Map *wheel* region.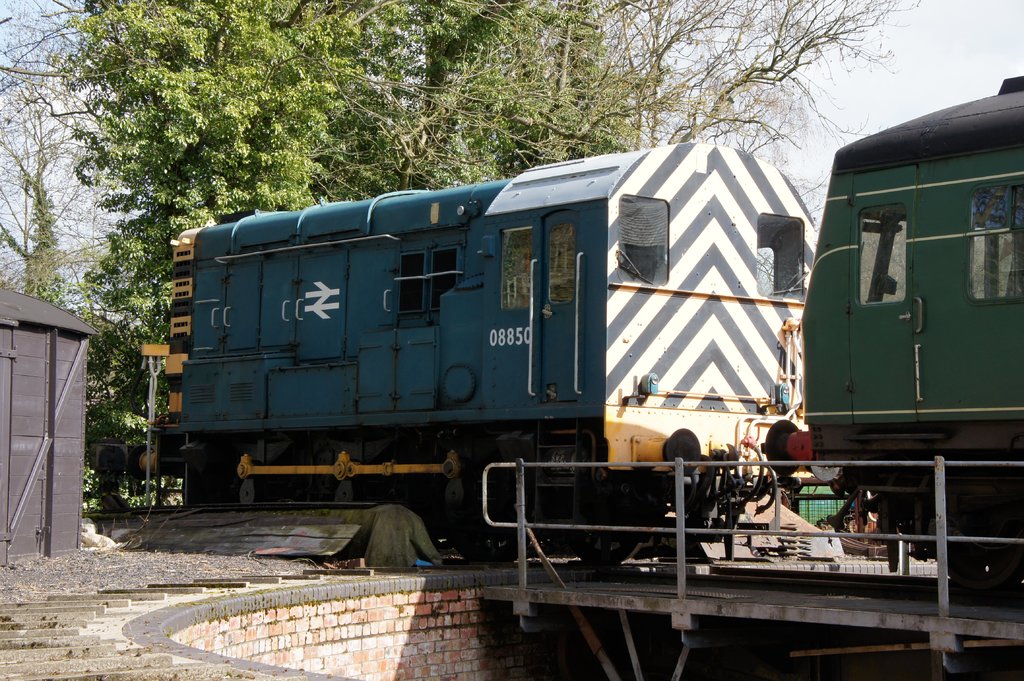
Mapped to (571, 538, 637, 569).
